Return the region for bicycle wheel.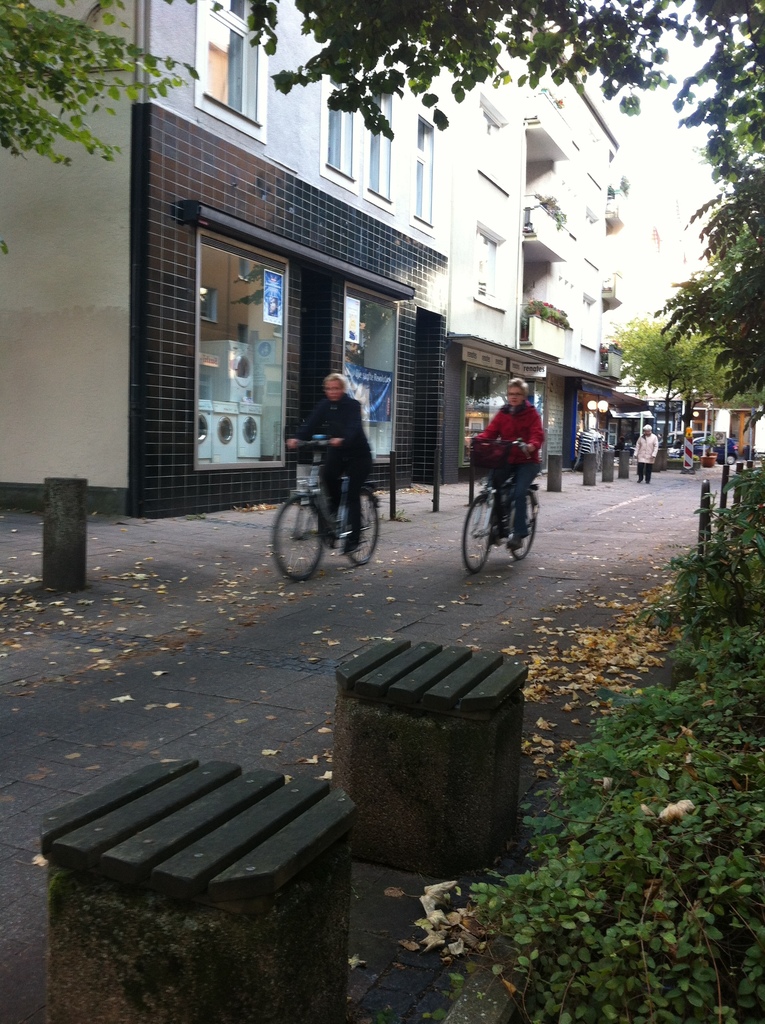
BBox(504, 482, 537, 572).
